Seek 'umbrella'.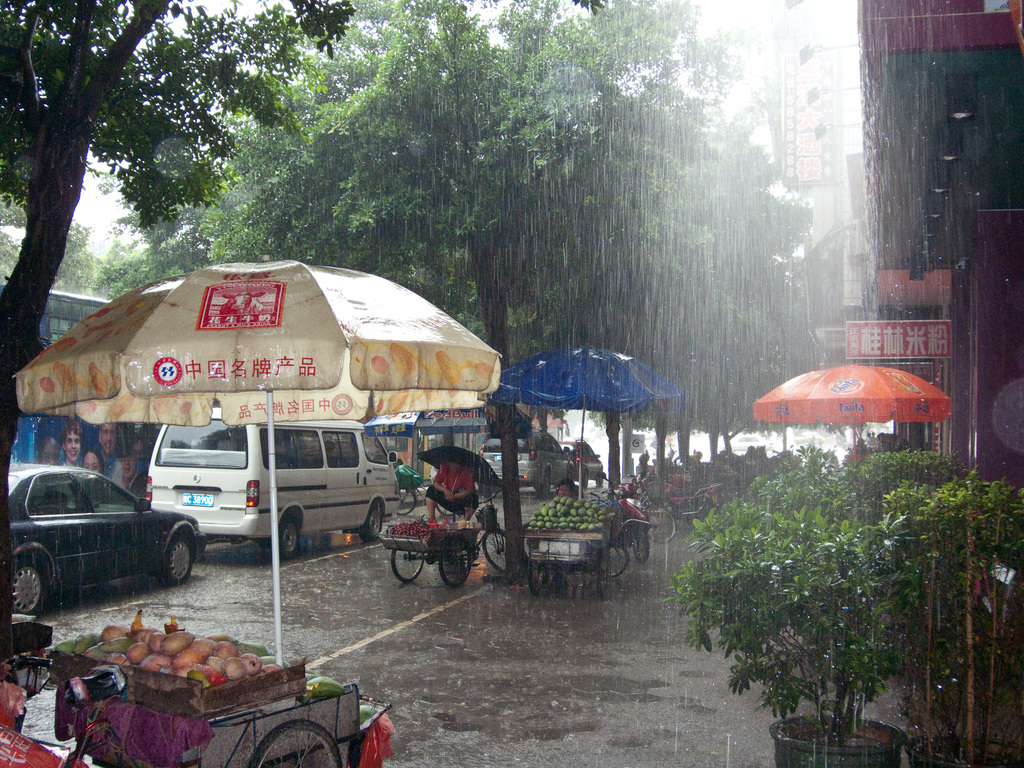
select_region(15, 259, 504, 667).
